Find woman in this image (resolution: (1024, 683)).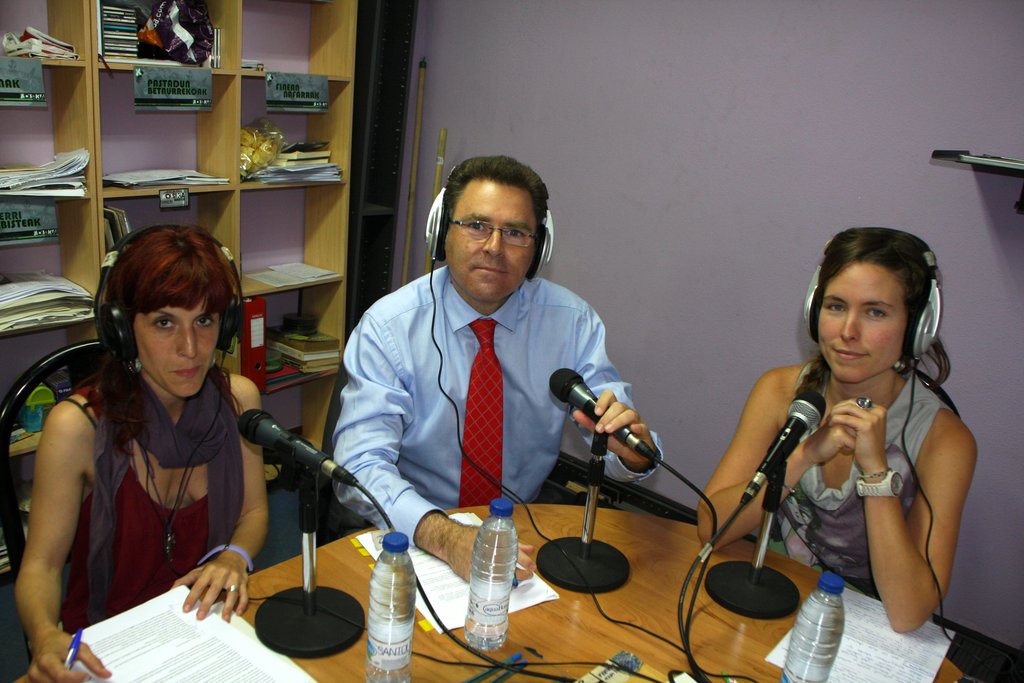
{"left": 18, "top": 197, "right": 280, "bottom": 675}.
